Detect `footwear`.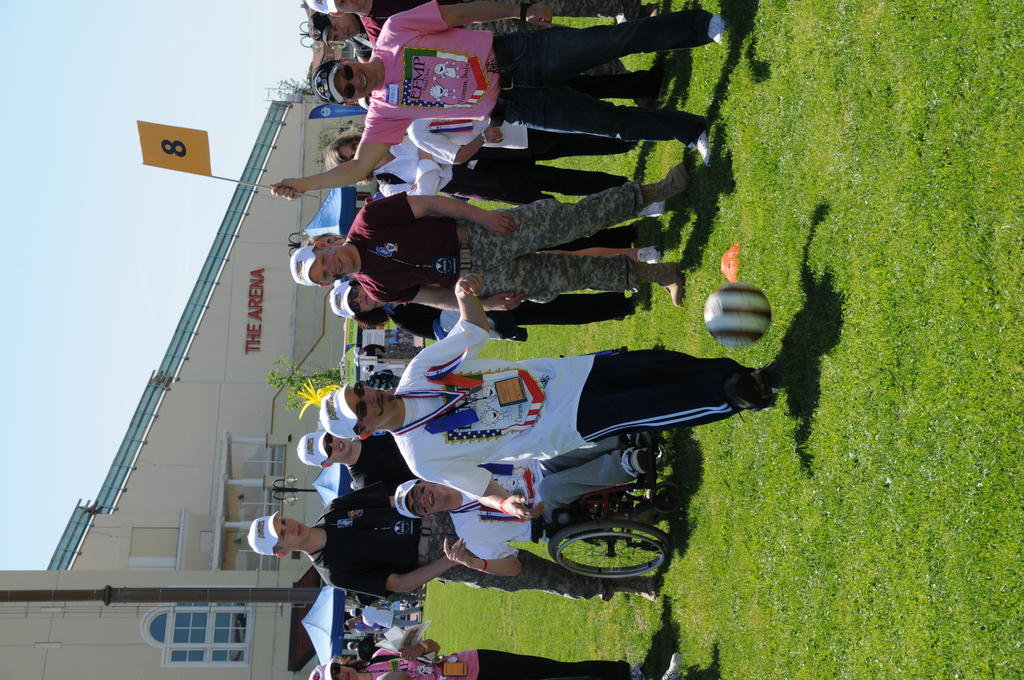
Detected at bbox(695, 118, 710, 166).
